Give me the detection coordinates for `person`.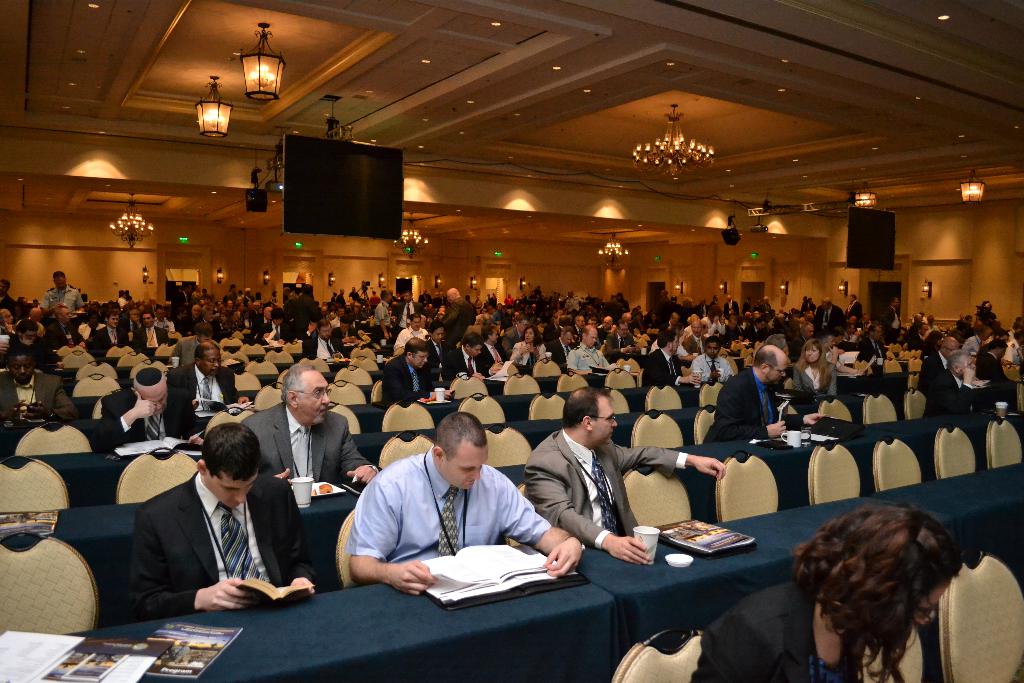
<region>710, 293, 720, 314</region>.
